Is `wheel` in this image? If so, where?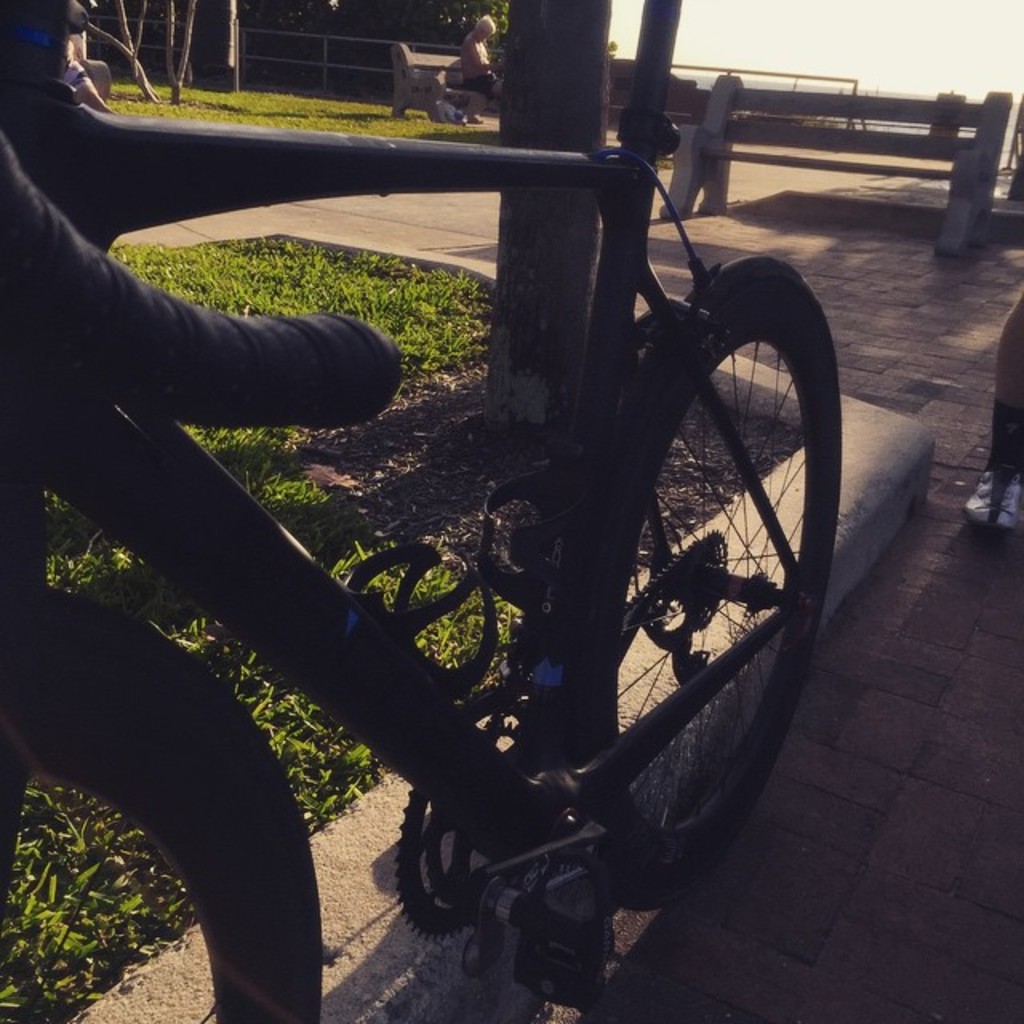
Yes, at rect(0, 598, 325, 1022).
